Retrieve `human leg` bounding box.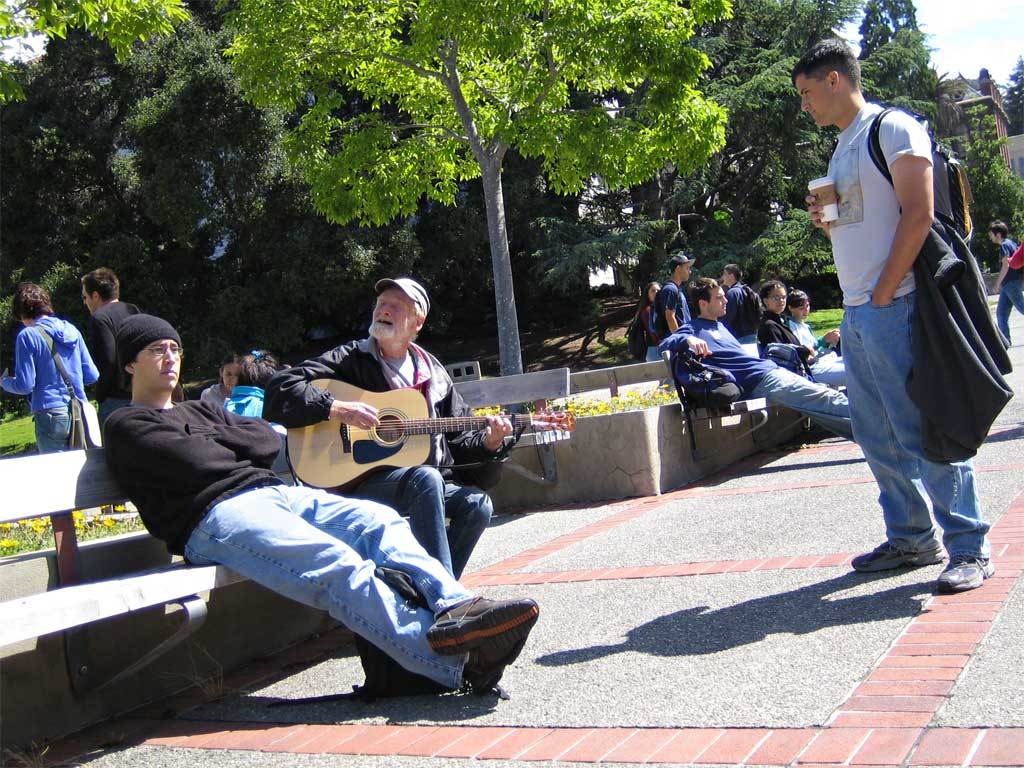
Bounding box: Rect(999, 288, 1015, 348).
